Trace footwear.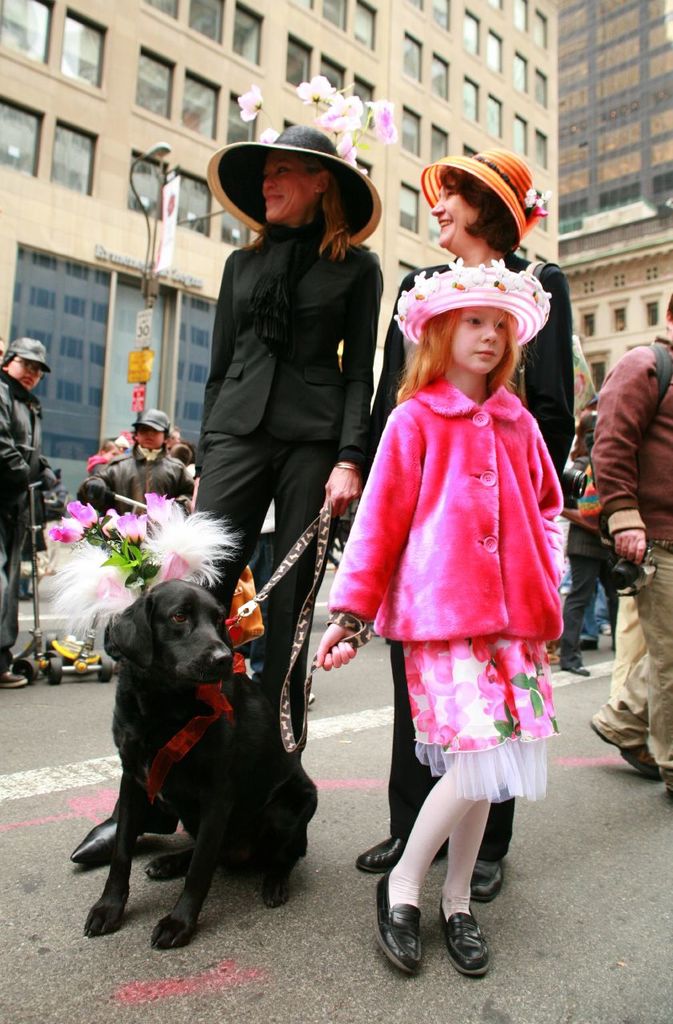
Traced to BBox(463, 854, 513, 901).
